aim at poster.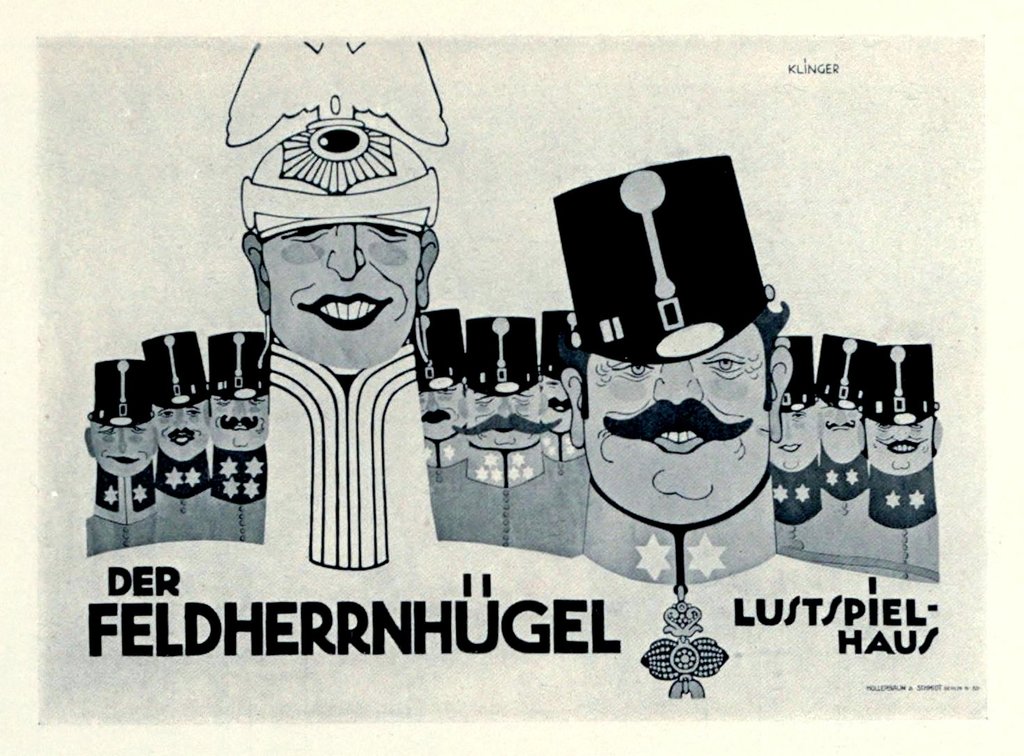
Aimed at crop(41, 34, 985, 727).
